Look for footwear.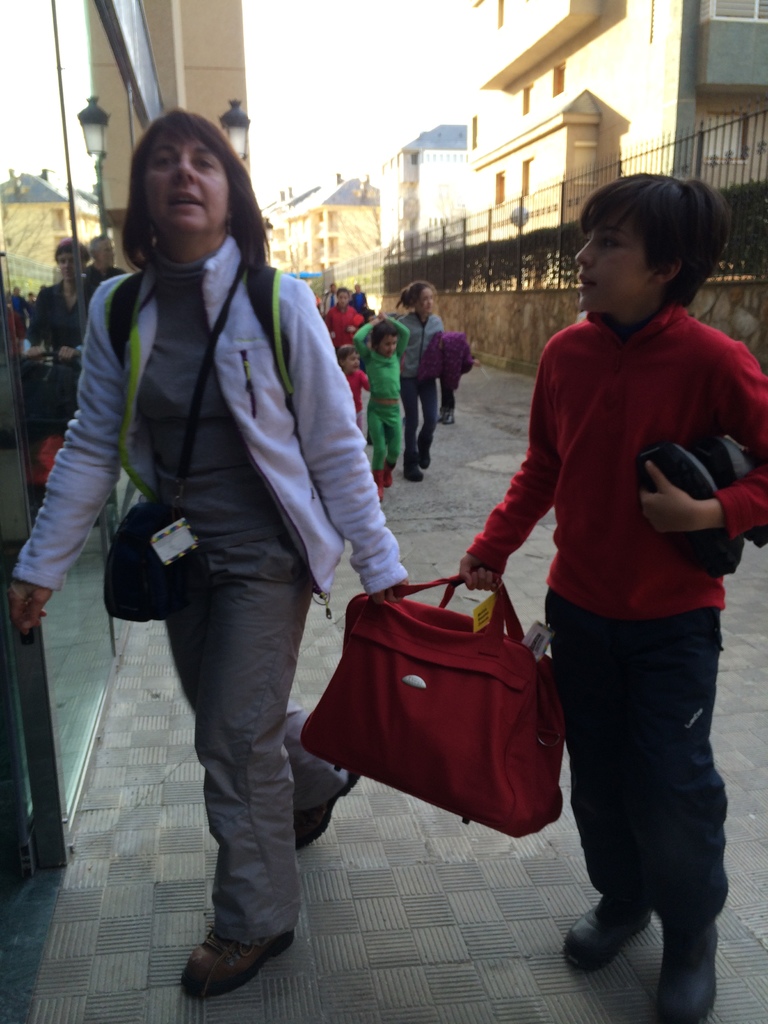
Found: x1=384 y1=459 x2=393 y2=485.
